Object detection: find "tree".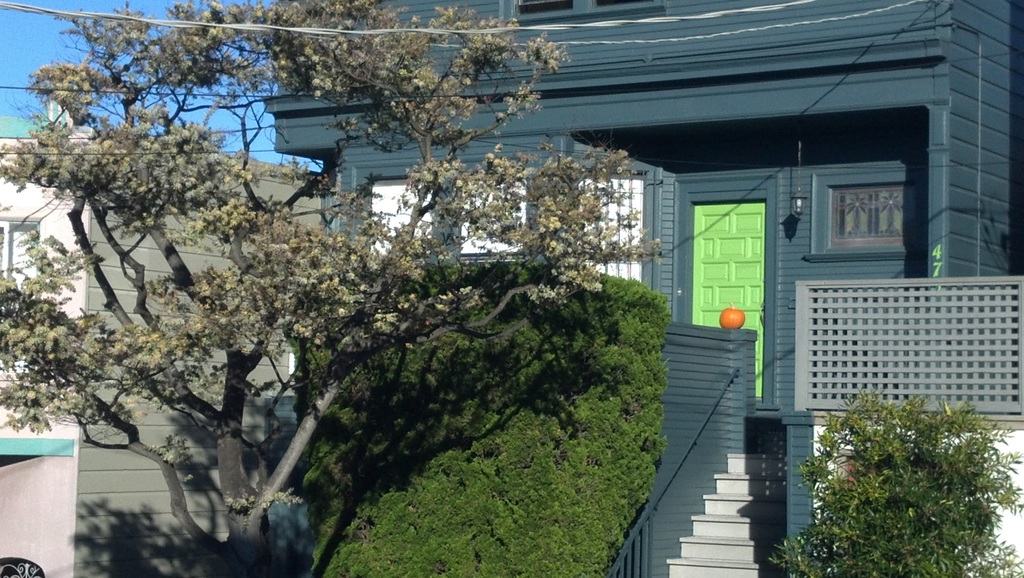
0,0,675,577.
